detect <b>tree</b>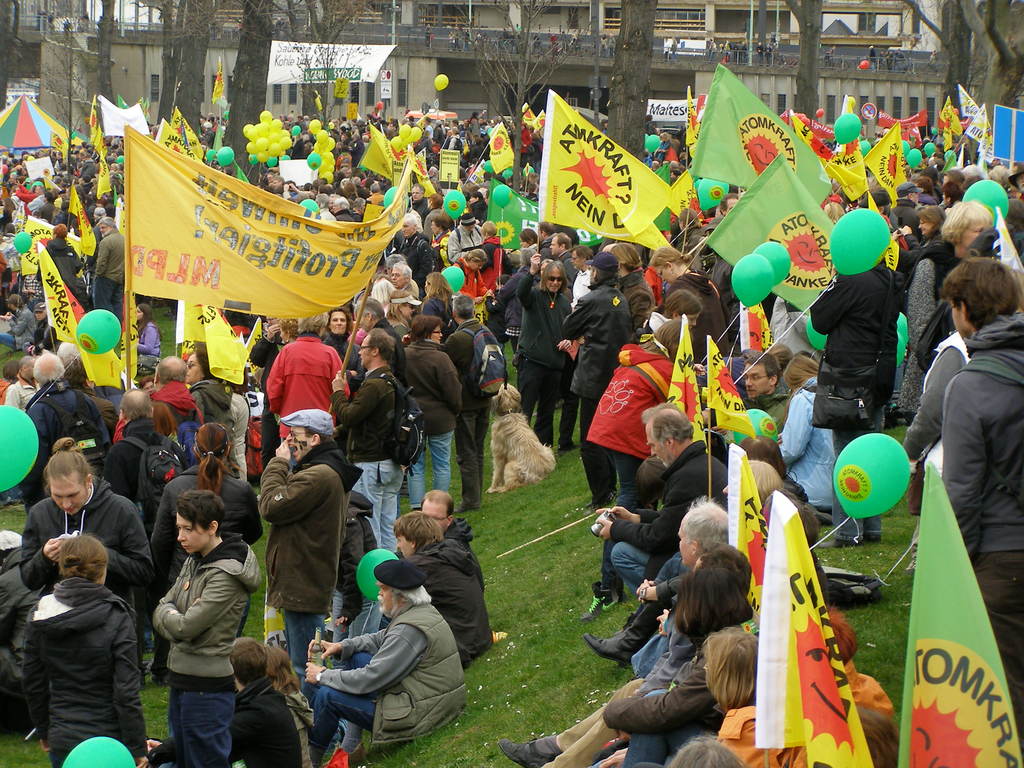
detection(604, 0, 657, 161)
